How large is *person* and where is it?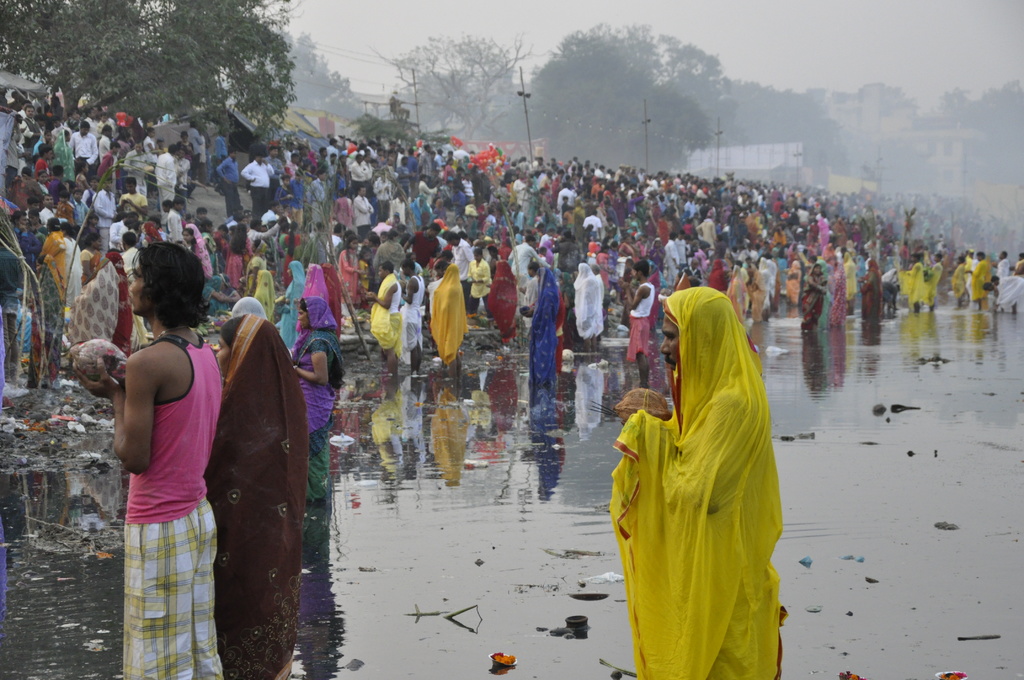
Bounding box: pyautogui.locateOnScreen(618, 261, 657, 396).
